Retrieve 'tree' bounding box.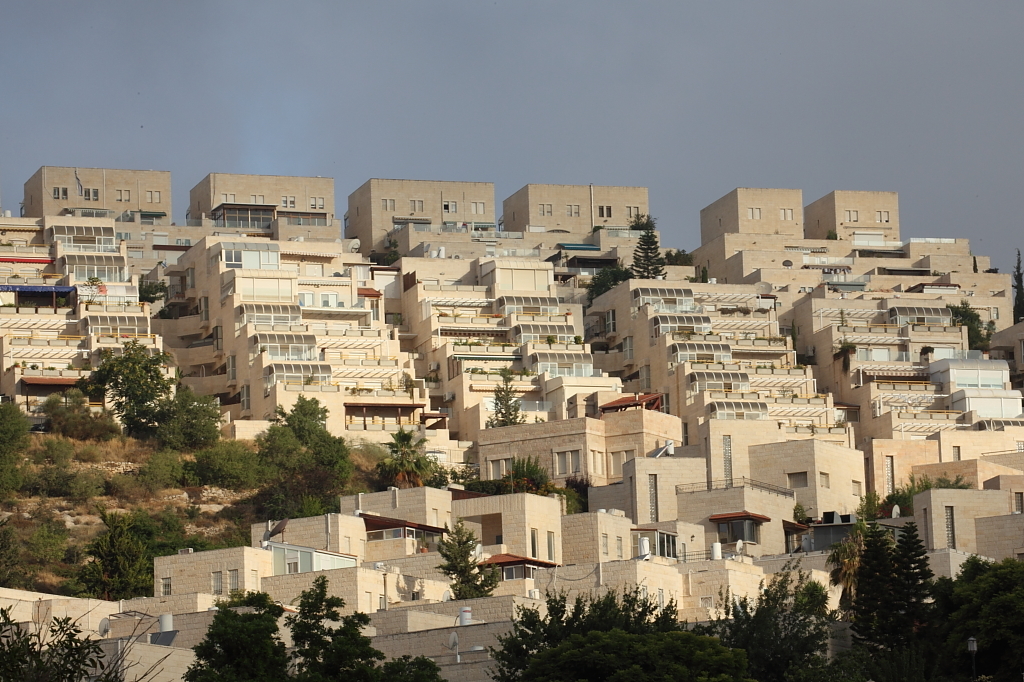
Bounding box: x1=479, y1=366, x2=527, y2=430.
